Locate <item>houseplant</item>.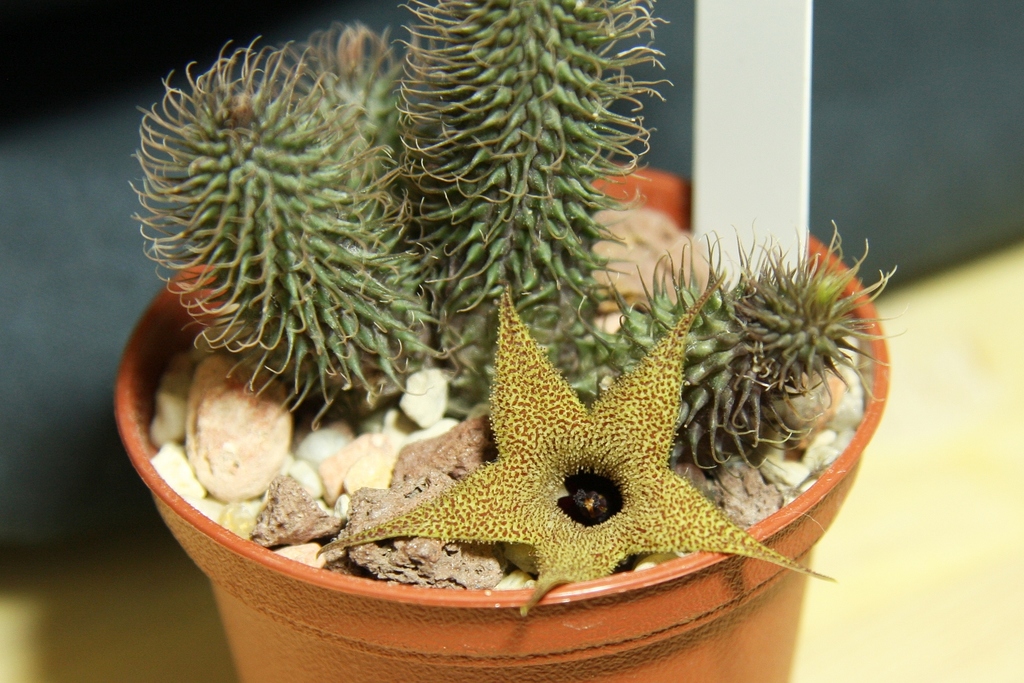
Bounding box: left=107, top=0, right=913, bottom=682.
